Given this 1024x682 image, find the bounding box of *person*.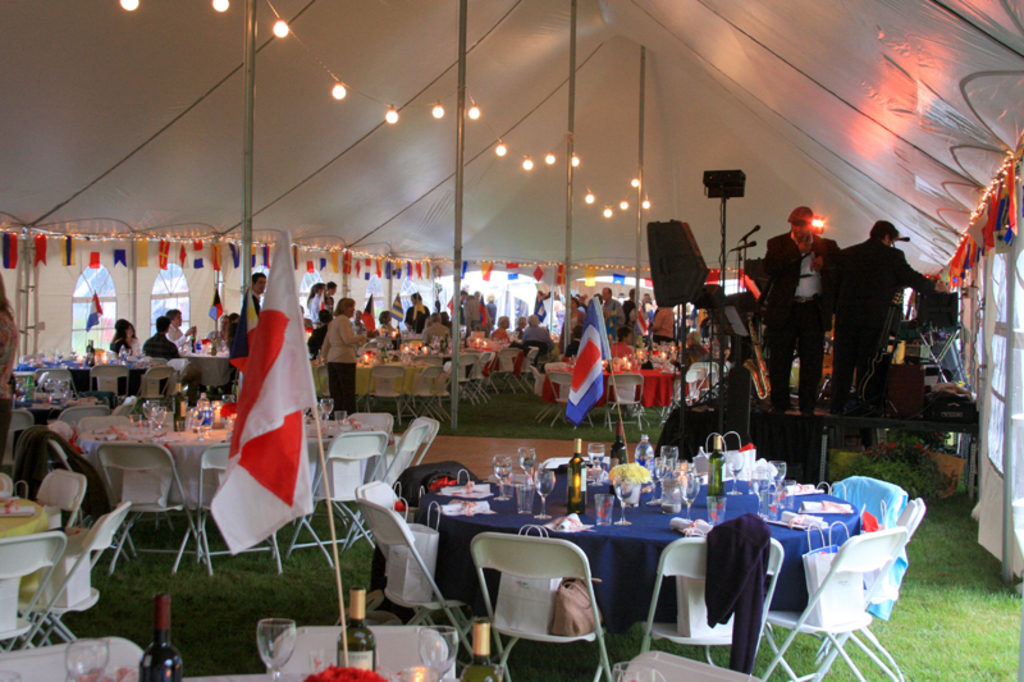
BBox(401, 288, 430, 334).
